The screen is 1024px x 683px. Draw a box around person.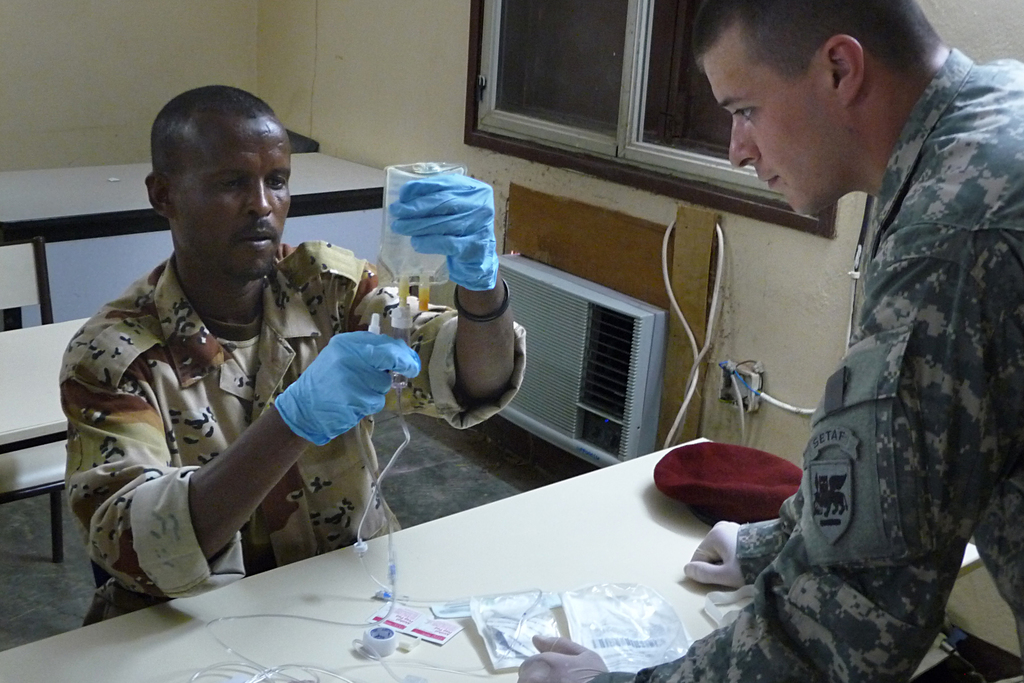
(x1=54, y1=75, x2=533, y2=627).
